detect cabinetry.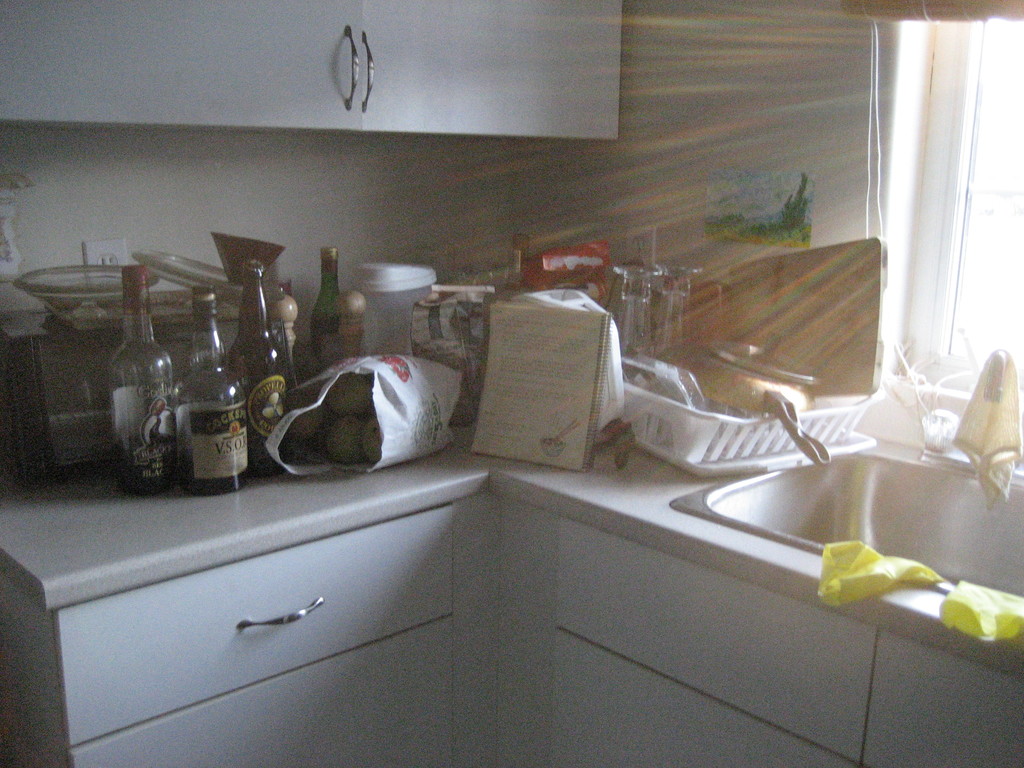
Detected at bbox(0, 610, 466, 767).
